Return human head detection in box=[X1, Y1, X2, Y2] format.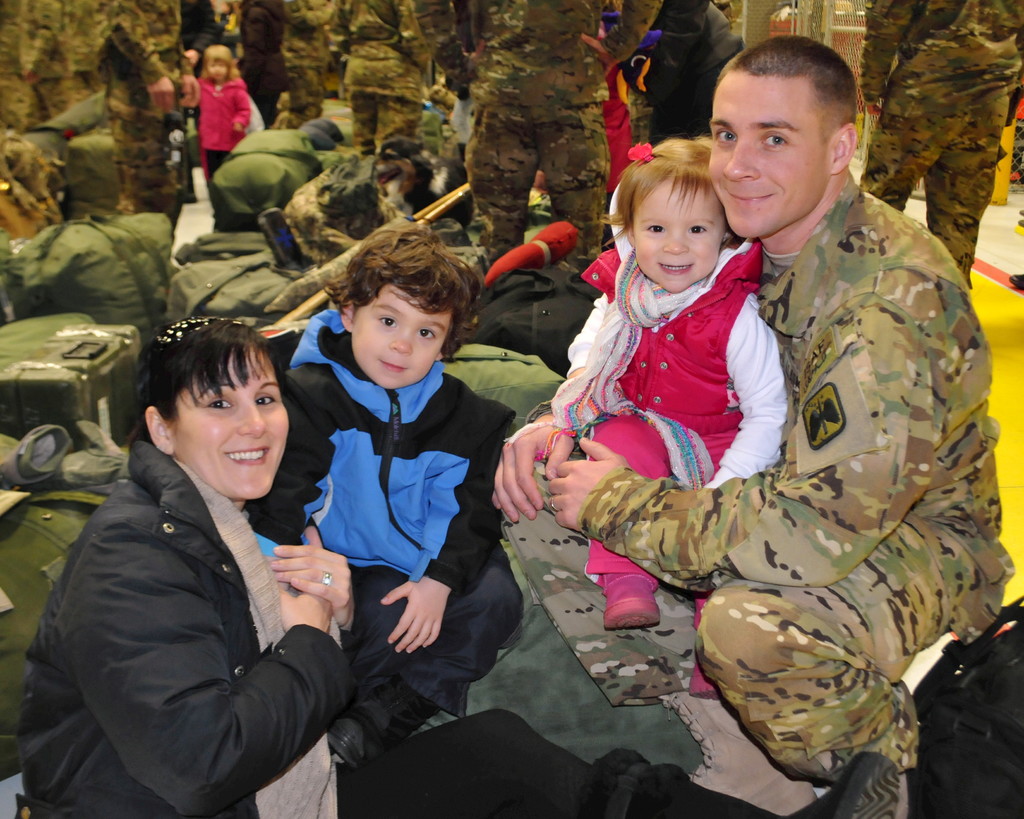
box=[337, 225, 473, 394].
